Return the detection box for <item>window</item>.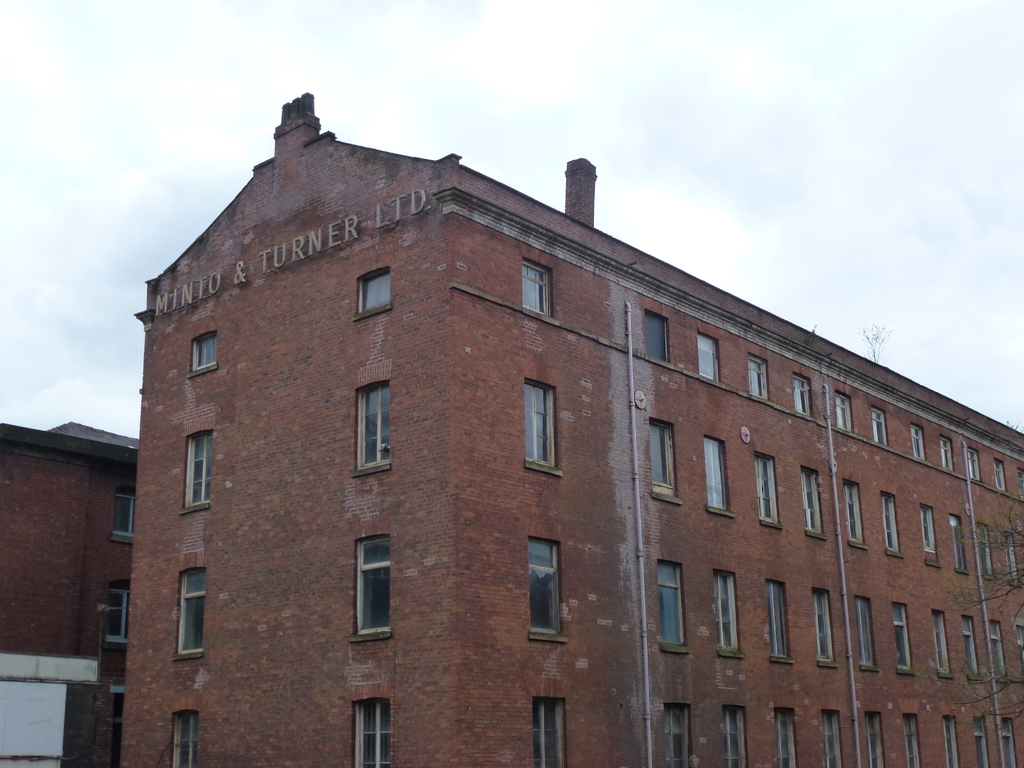
752,456,782,524.
